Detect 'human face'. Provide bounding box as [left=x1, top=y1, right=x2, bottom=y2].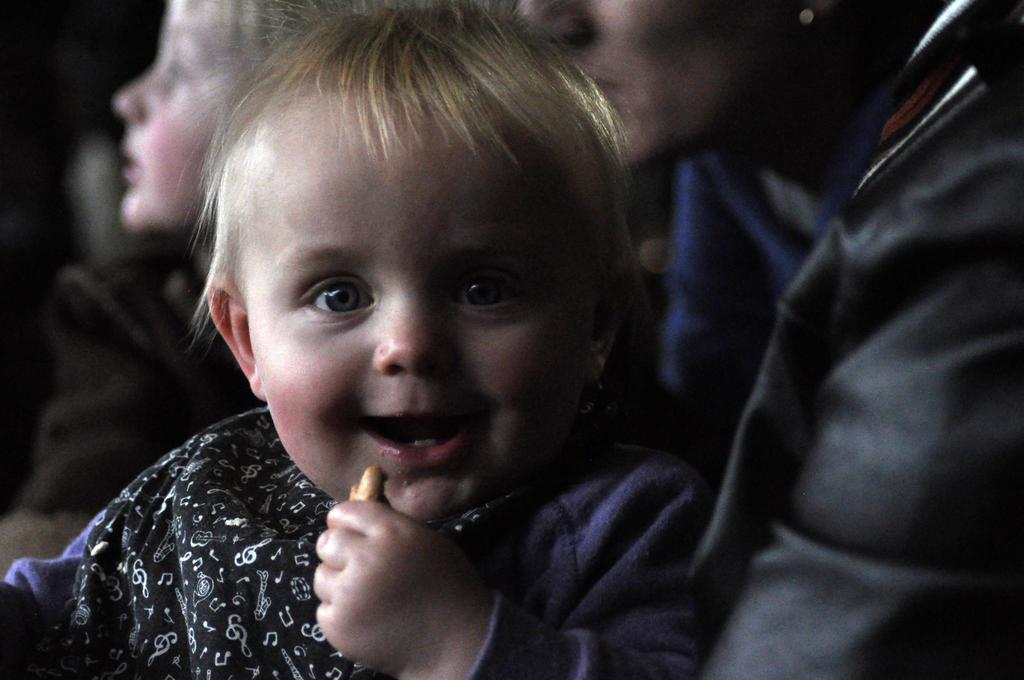
[left=116, top=9, right=220, bottom=232].
